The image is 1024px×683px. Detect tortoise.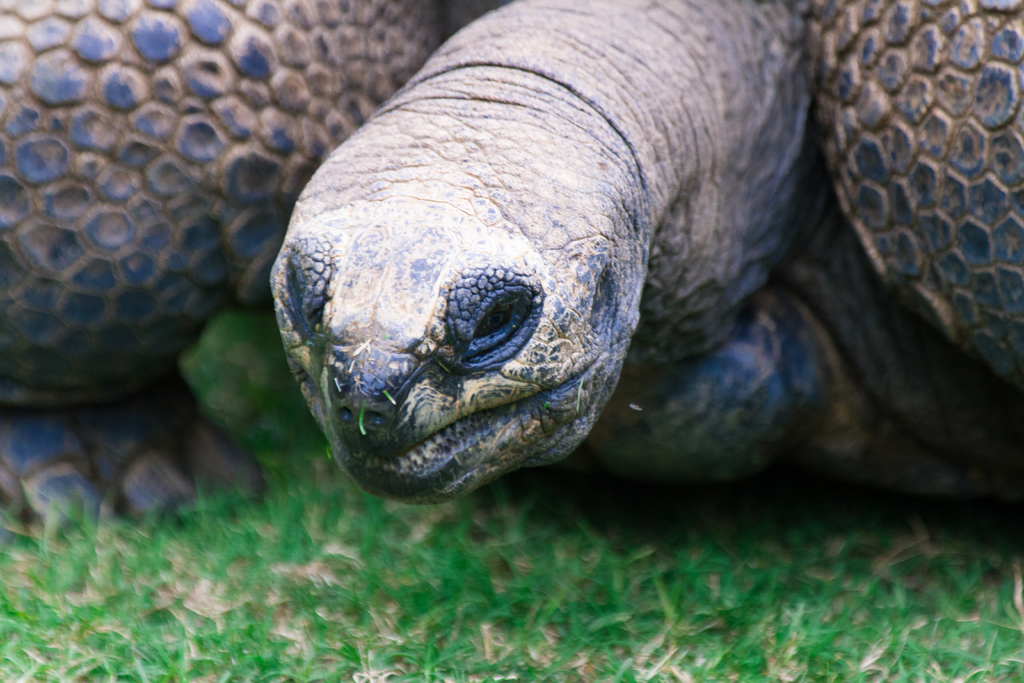
Detection: locate(0, 0, 1023, 523).
